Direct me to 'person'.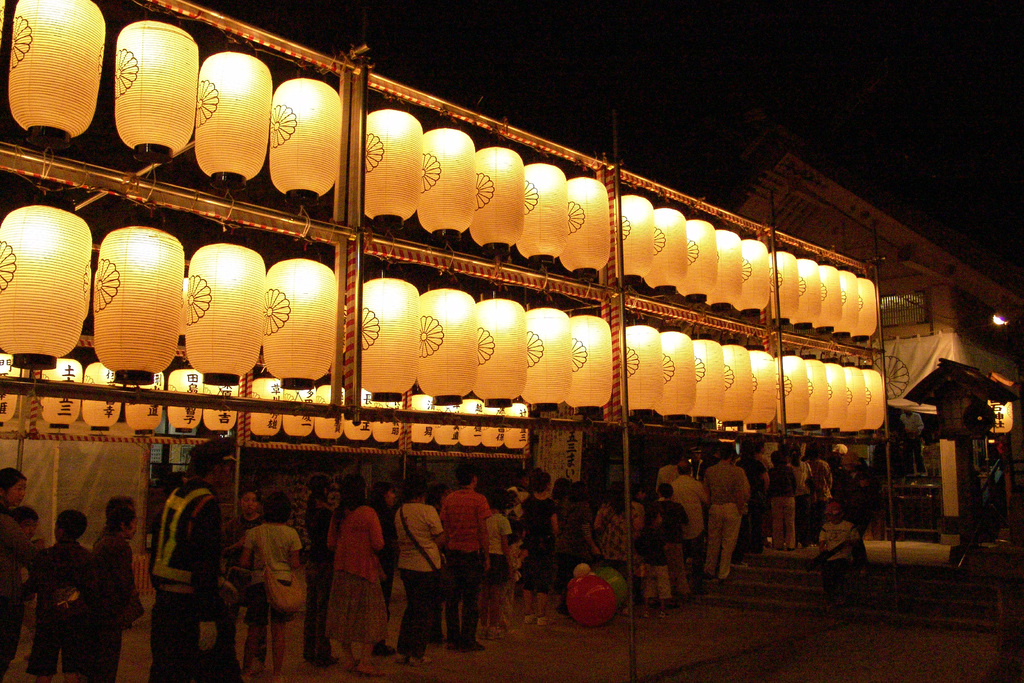
Direction: detection(439, 466, 494, 646).
